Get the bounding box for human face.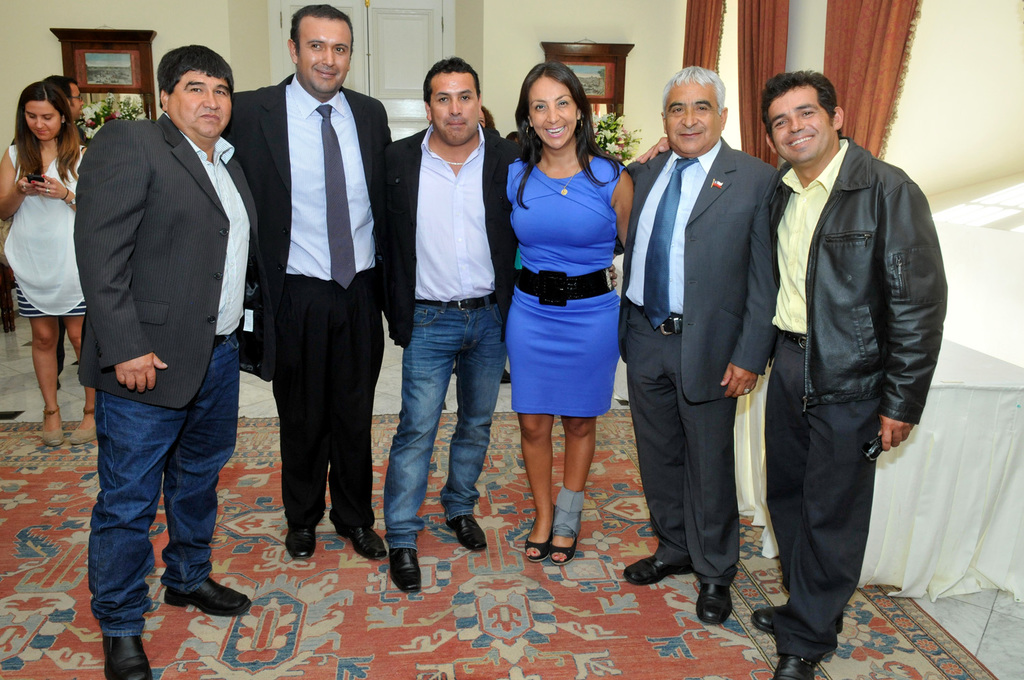
bbox=[770, 86, 829, 165].
